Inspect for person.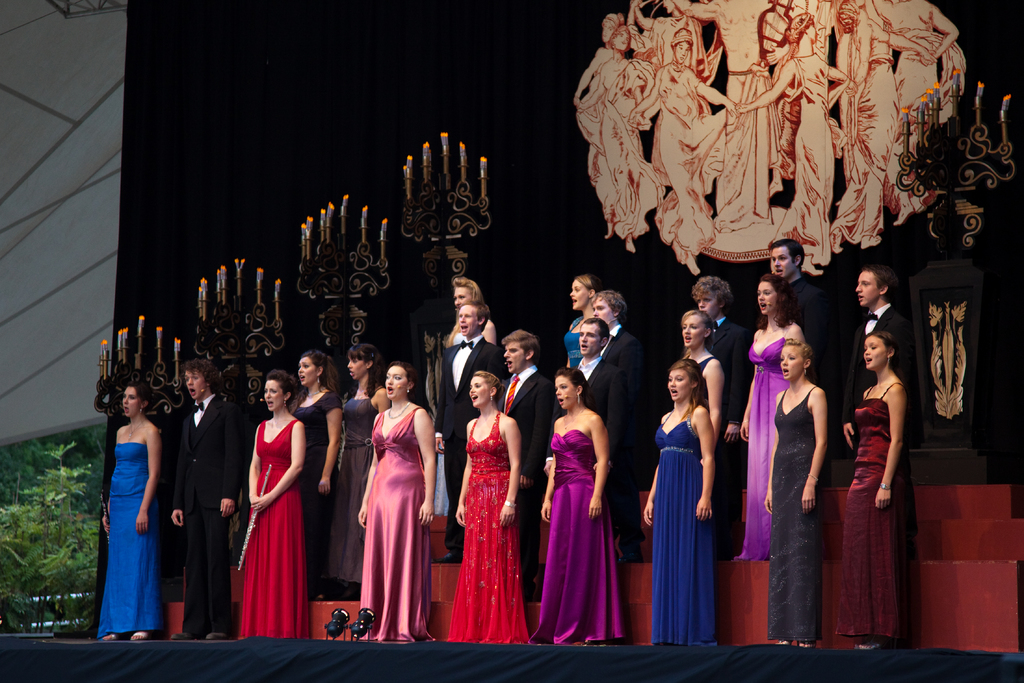
Inspection: <bbox>433, 301, 504, 561</bbox>.
